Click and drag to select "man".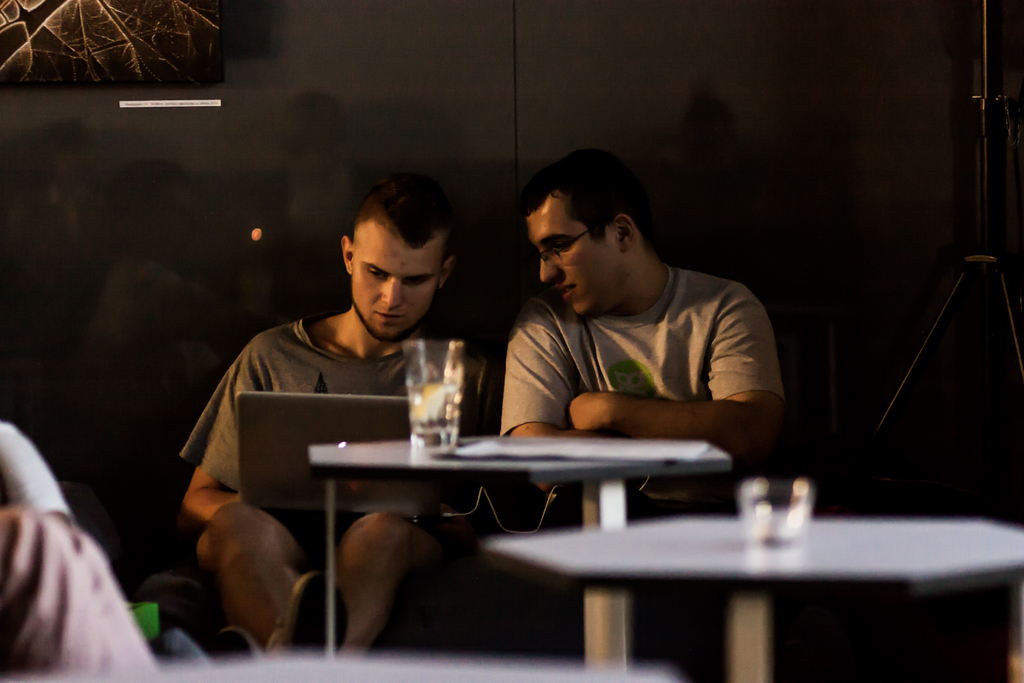
Selection: 454:158:797:474.
